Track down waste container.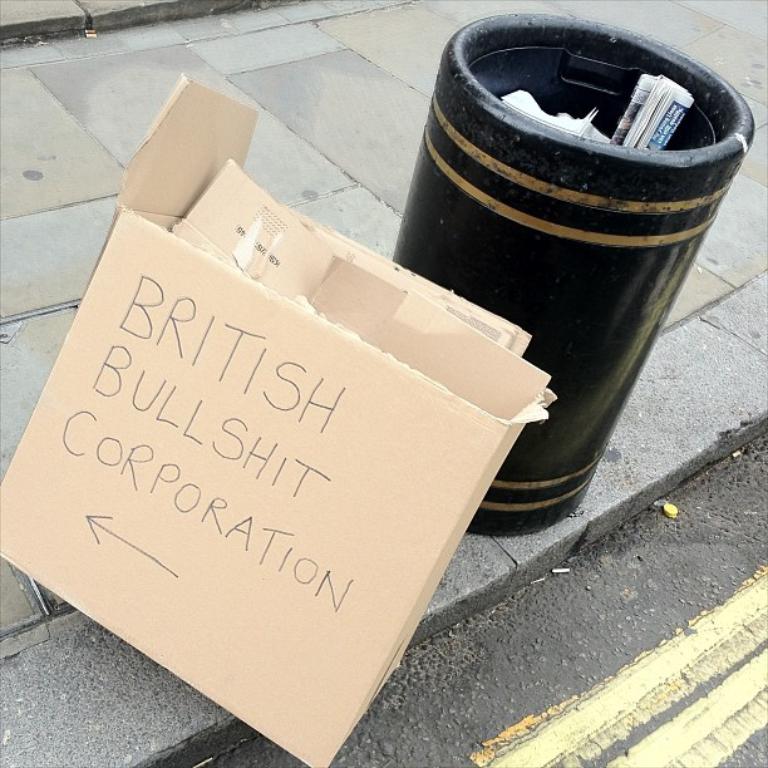
Tracked to 418,19,744,543.
